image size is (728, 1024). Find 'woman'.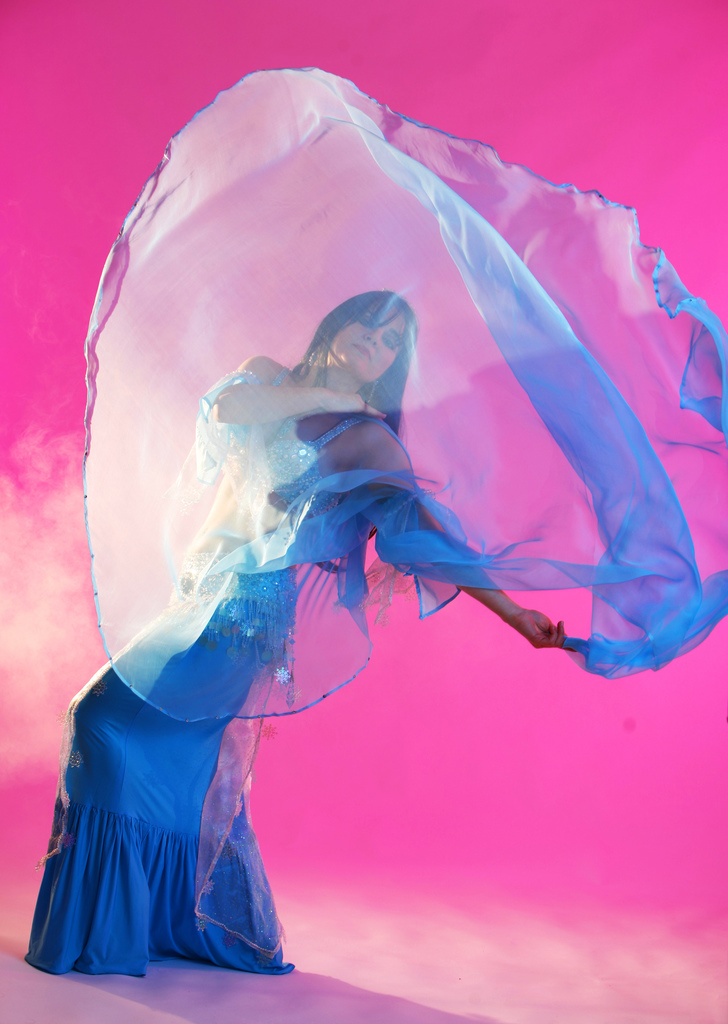
left=9, top=278, right=561, bottom=971.
